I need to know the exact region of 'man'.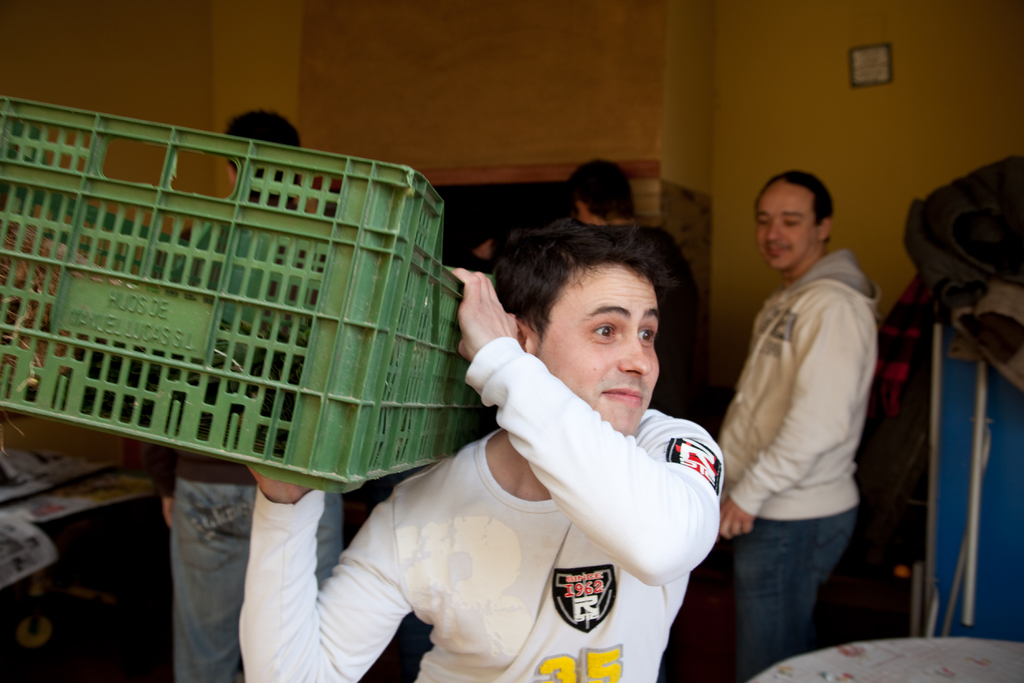
Region: bbox(714, 169, 879, 682).
